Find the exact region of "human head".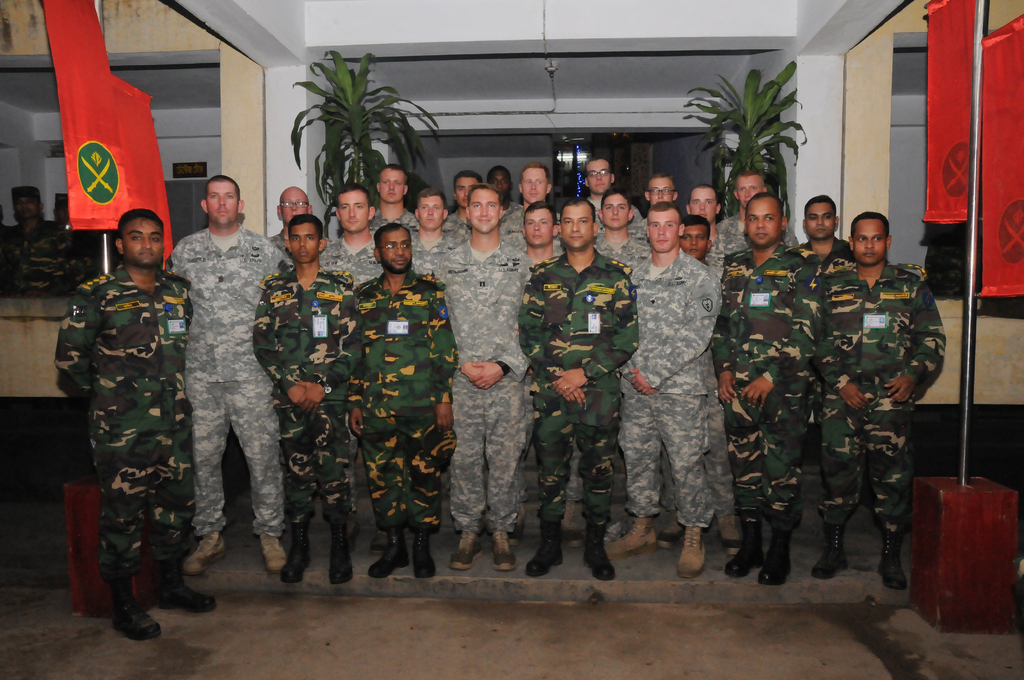
Exact region: {"x1": 801, "y1": 195, "x2": 844, "y2": 240}.
